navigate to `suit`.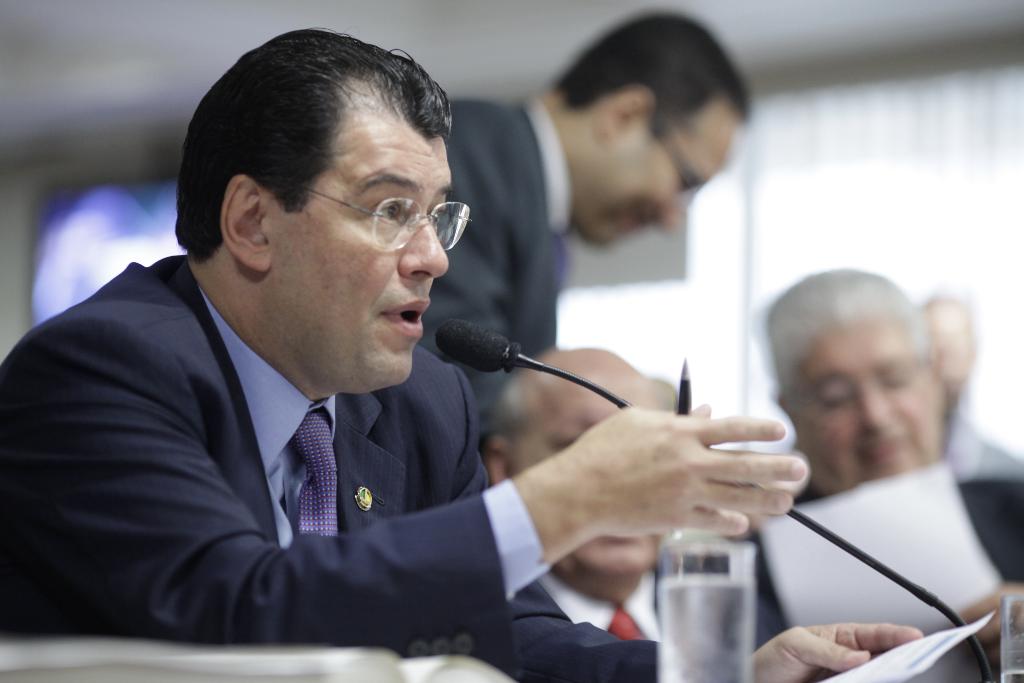
Navigation target: {"left": 53, "top": 88, "right": 665, "bottom": 679}.
